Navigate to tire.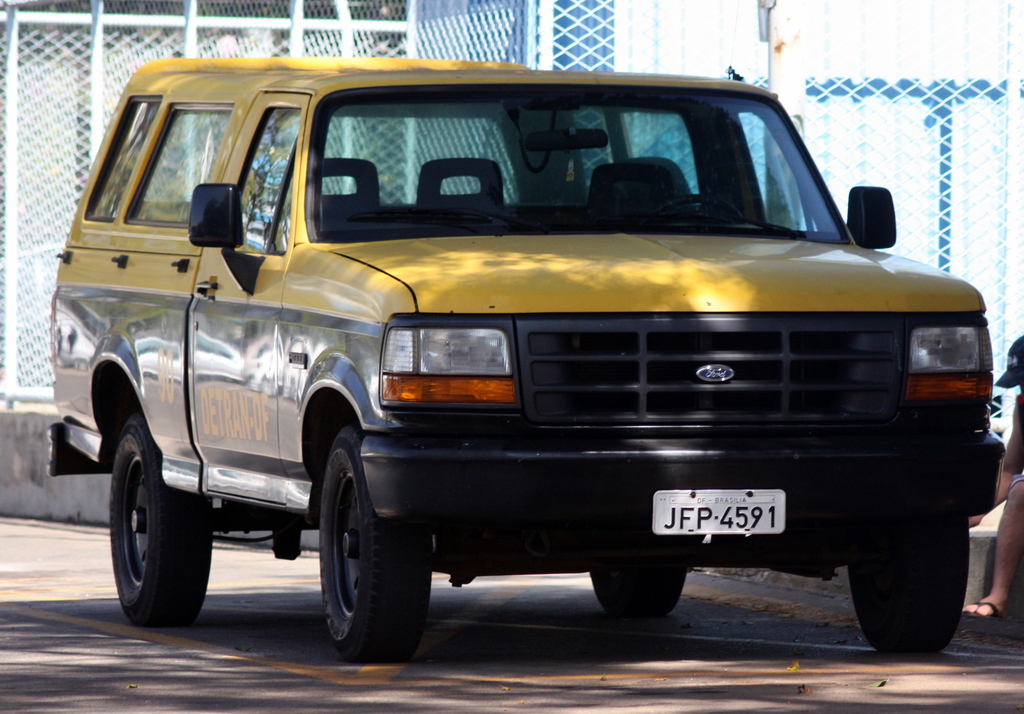
Navigation target: l=846, t=515, r=971, b=655.
